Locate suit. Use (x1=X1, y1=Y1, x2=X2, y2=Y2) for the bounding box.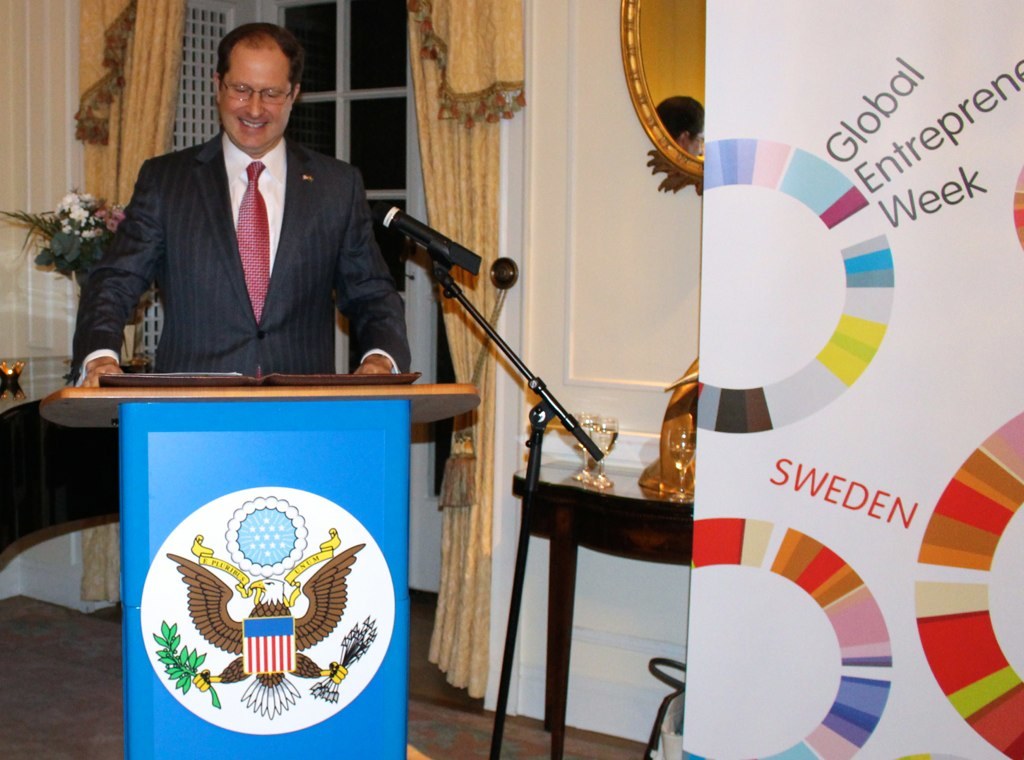
(x1=76, y1=71, x2=426, y2=415).
